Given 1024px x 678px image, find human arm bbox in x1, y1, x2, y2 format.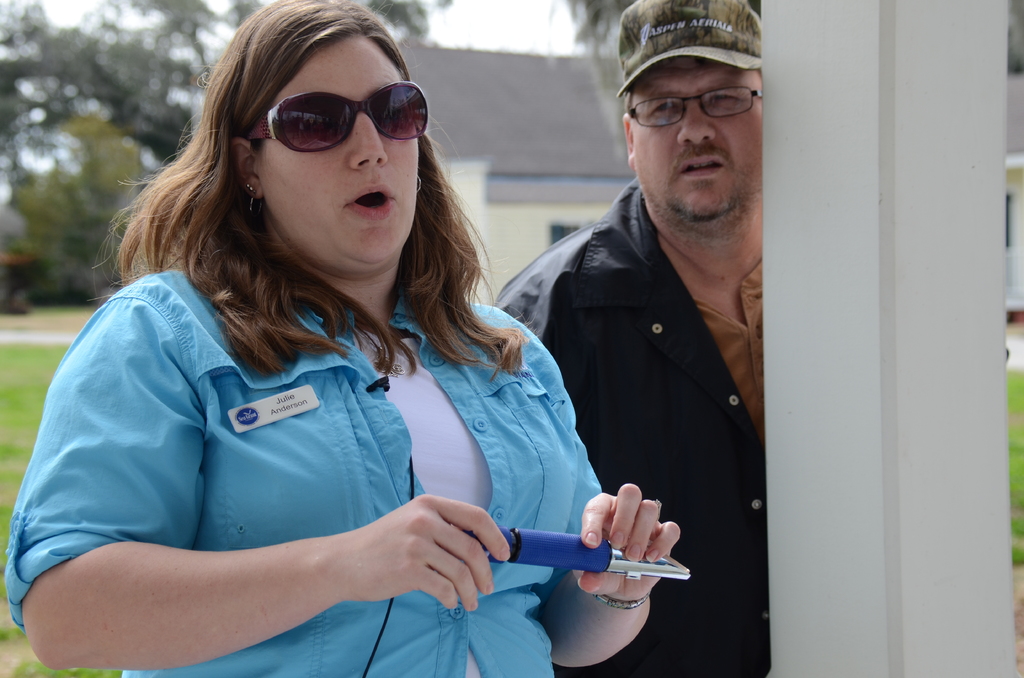
65, 394, 525, 662.
